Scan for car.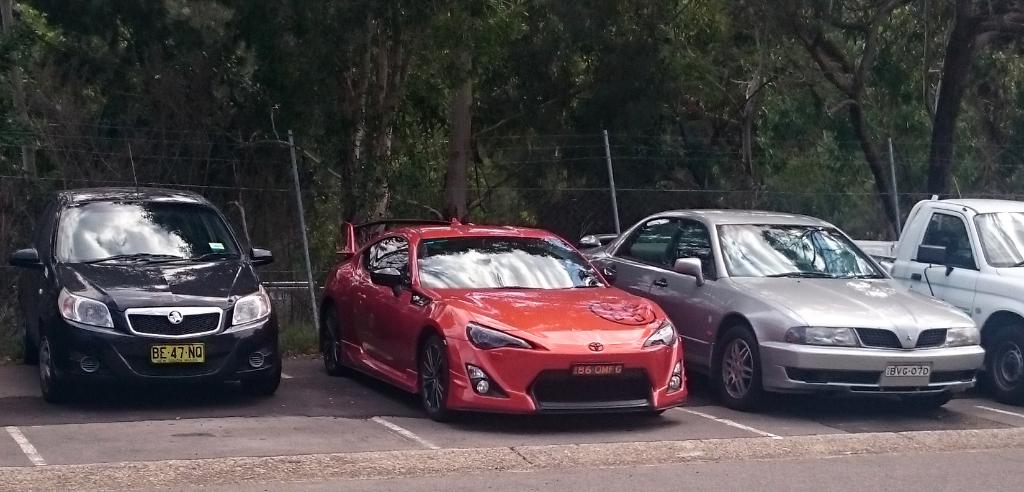
Scan result: select_region(305, 215, 701, 423).
